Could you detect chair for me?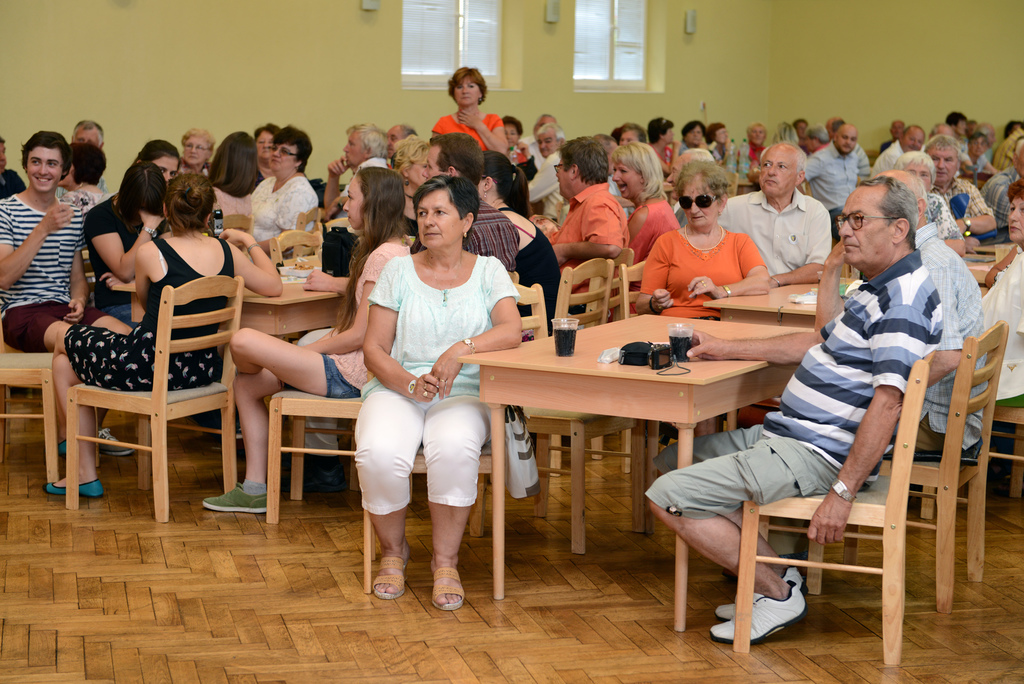
Detection result: select_region(266, 227, 324, 269).
